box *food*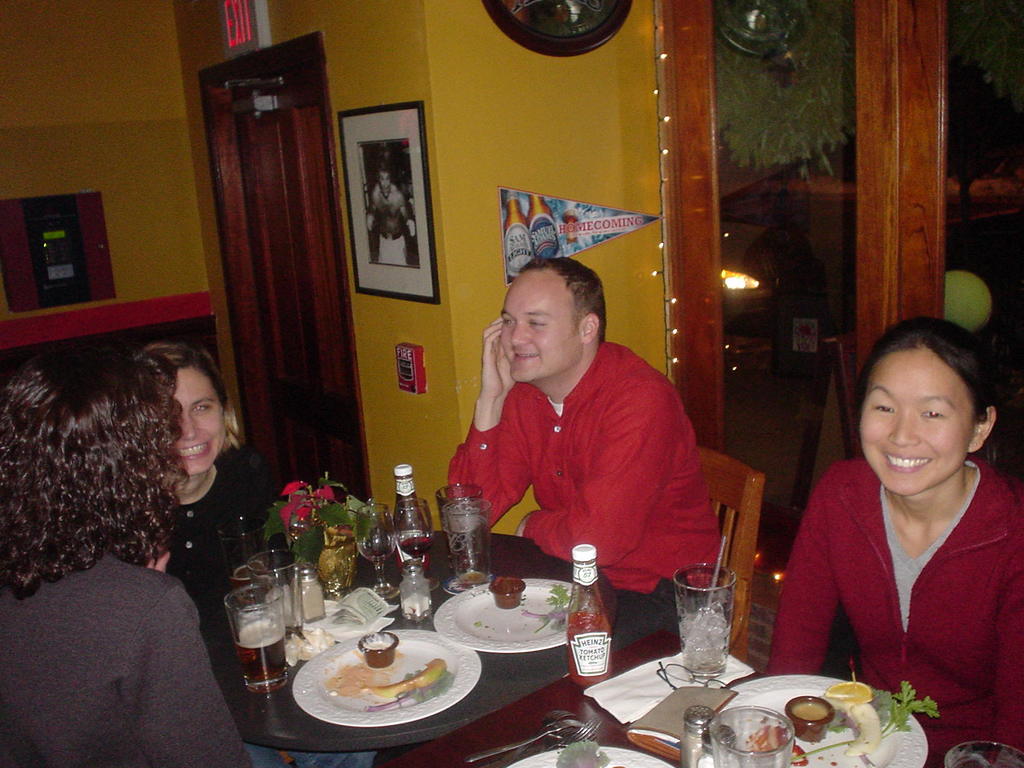
box=[308, 633, 470, 735]
